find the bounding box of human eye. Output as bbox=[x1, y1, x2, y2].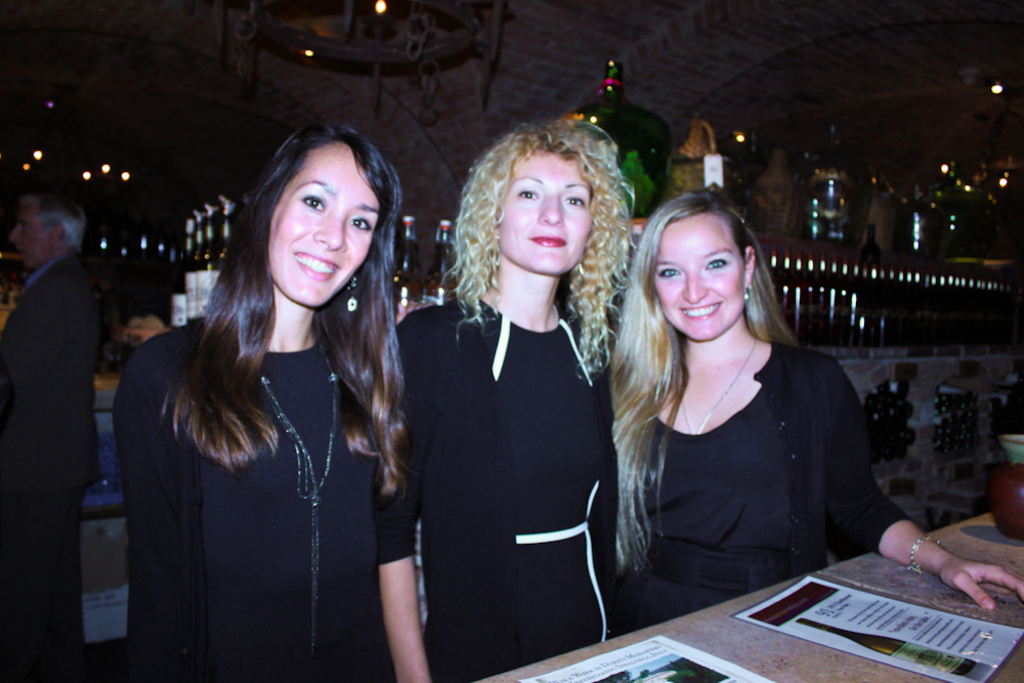
bbox=[707, 258, 730, 272].
